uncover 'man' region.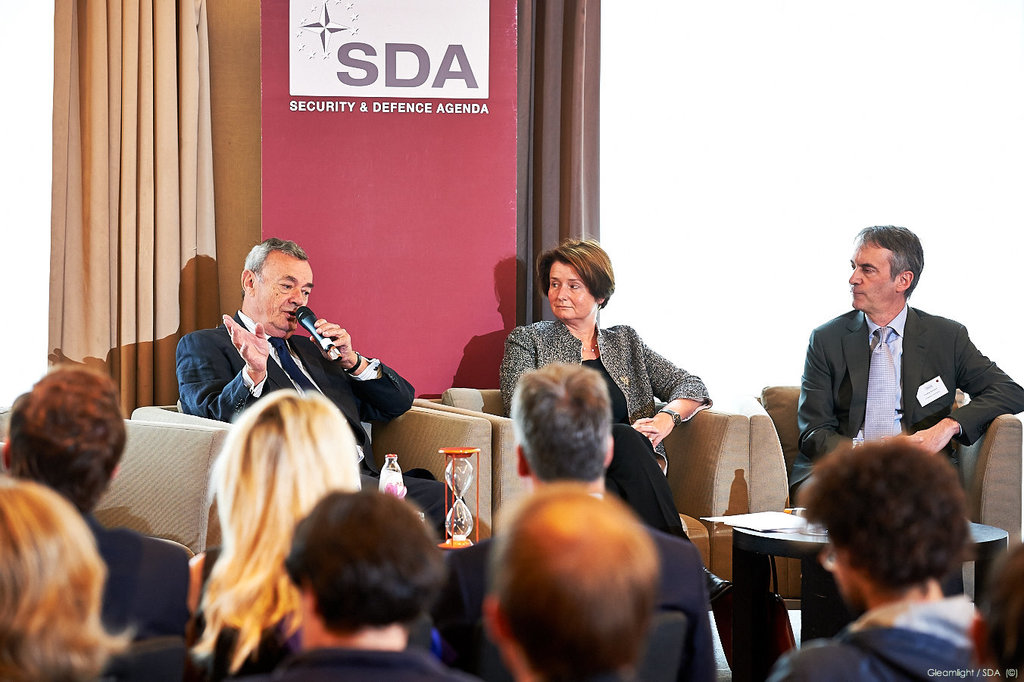
Uncovered: bbox=(769, 433, 977, 681).
